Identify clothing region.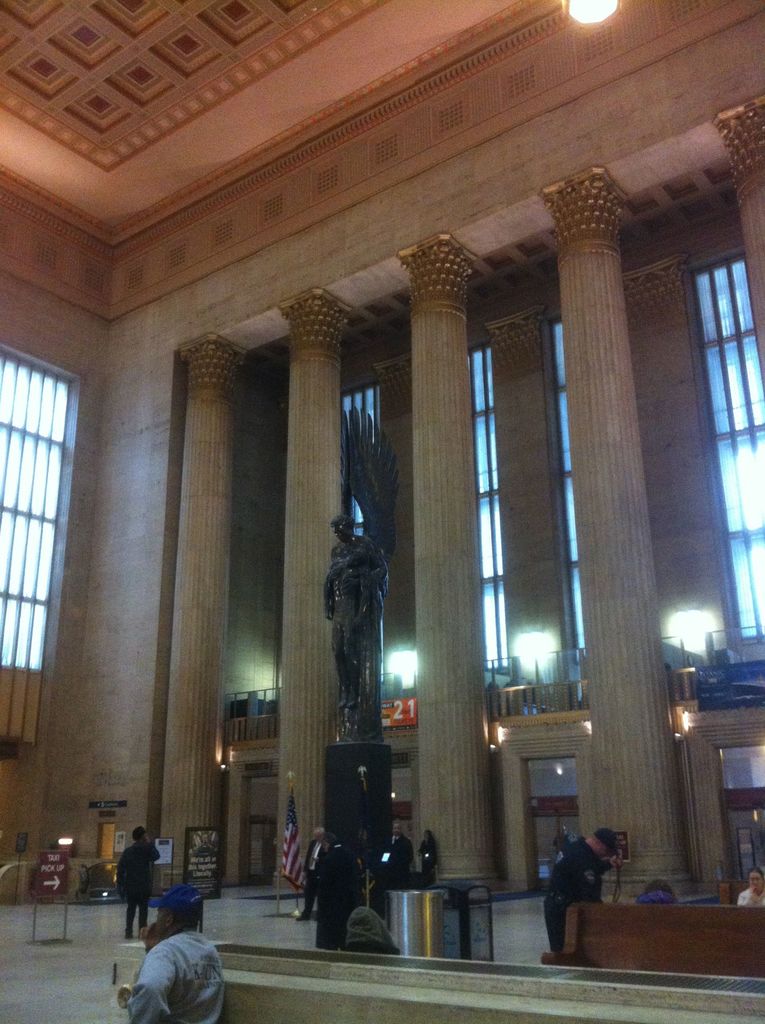
Region: {"x1": 338, "y1": 905, "x2": 403, "y2": 954}.
